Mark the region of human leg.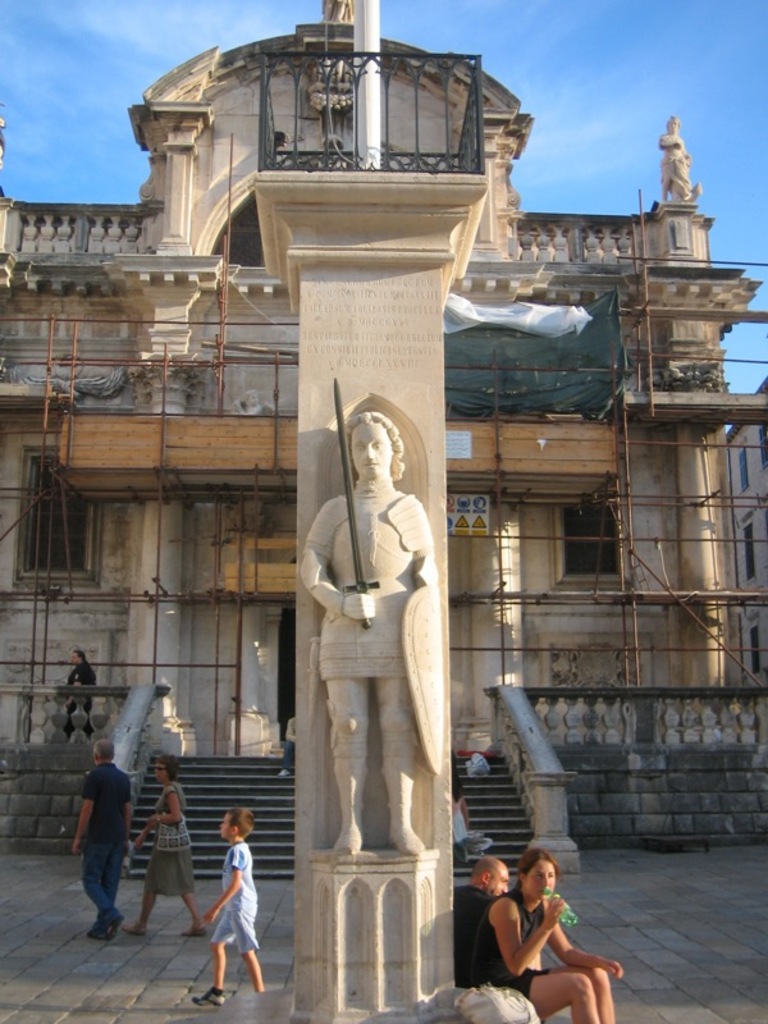
Region: crop(374, 622, 434, 858).
